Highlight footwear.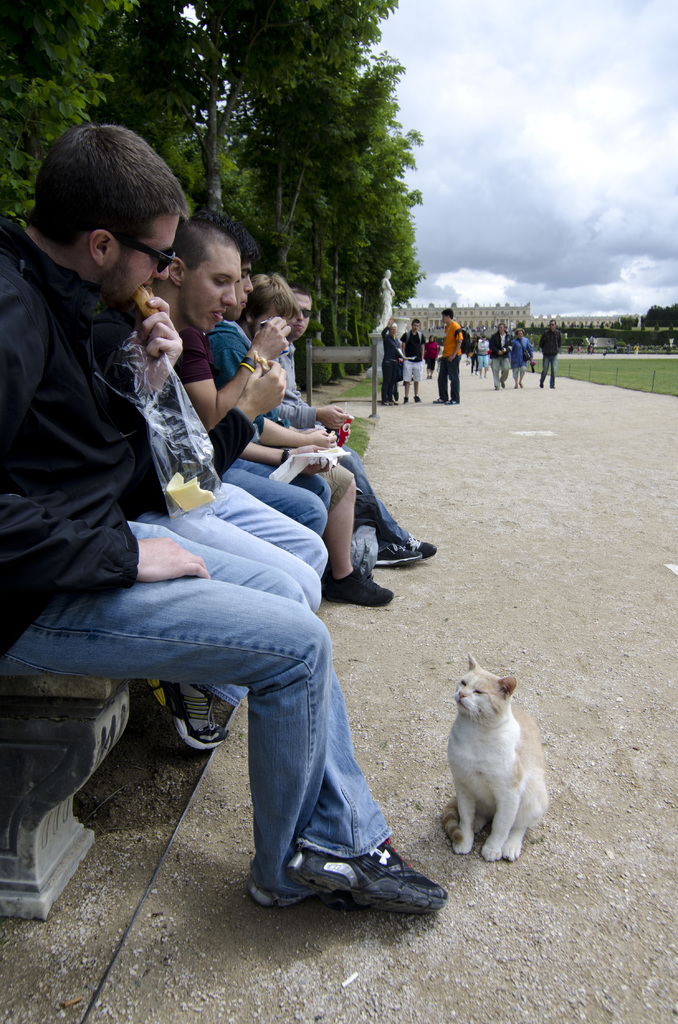
Highlighted region: 246,868,311,912.
